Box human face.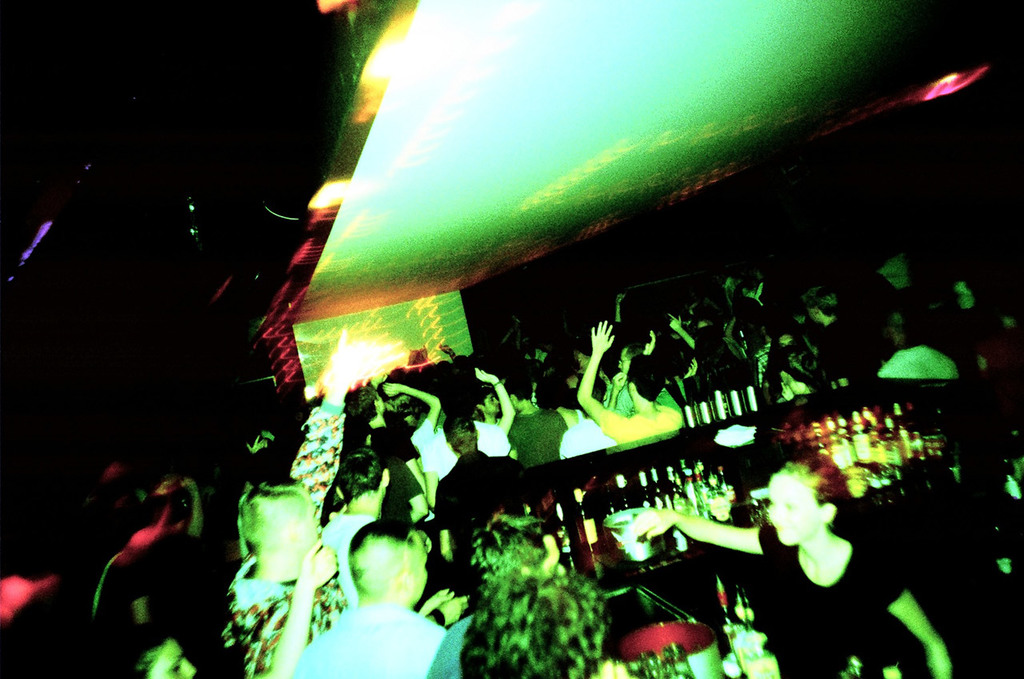
region(410, 551, 431, 609).
